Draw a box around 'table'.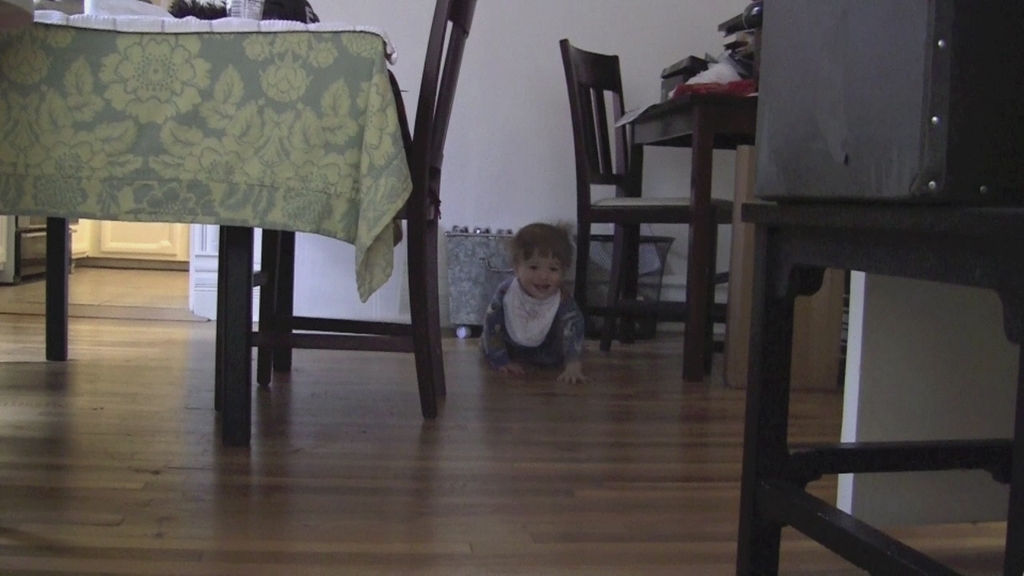
(0,0,413,441).
